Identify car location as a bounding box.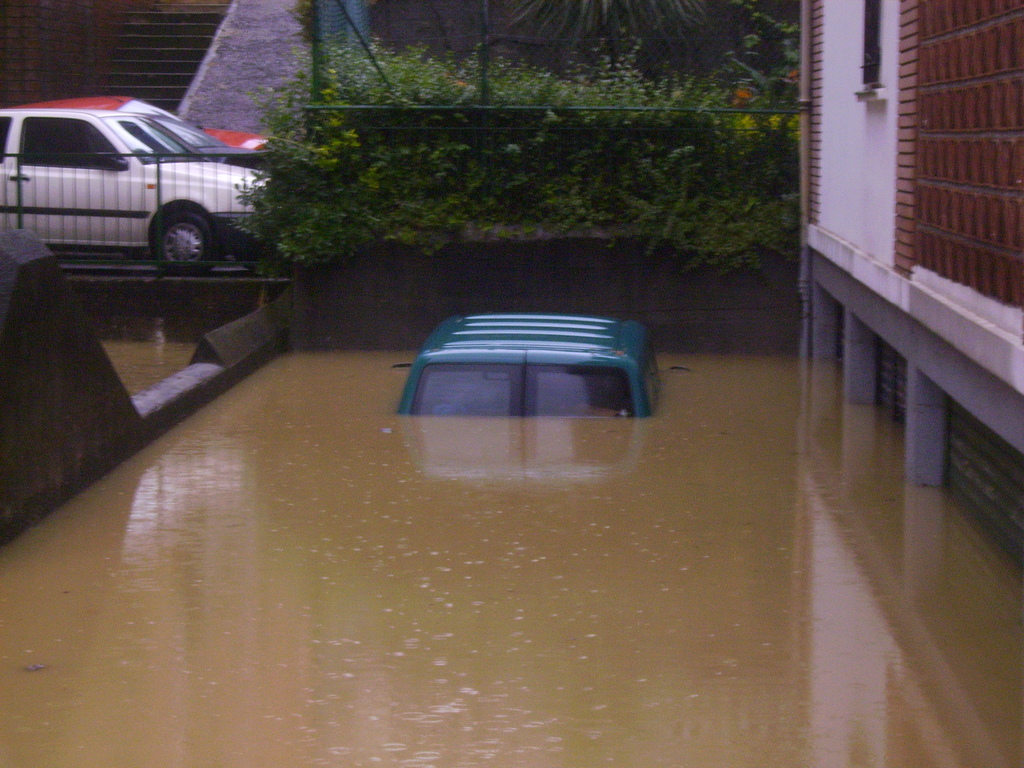
region(0, 92, 266, 267).
